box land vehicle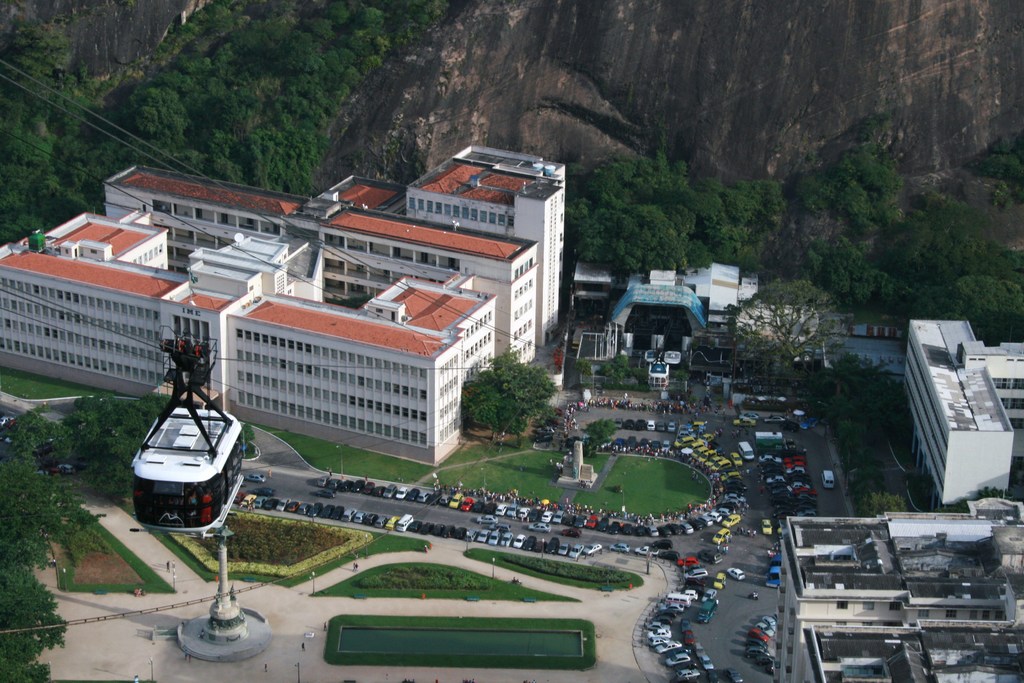
l=349, t=477, r=366, b=493
